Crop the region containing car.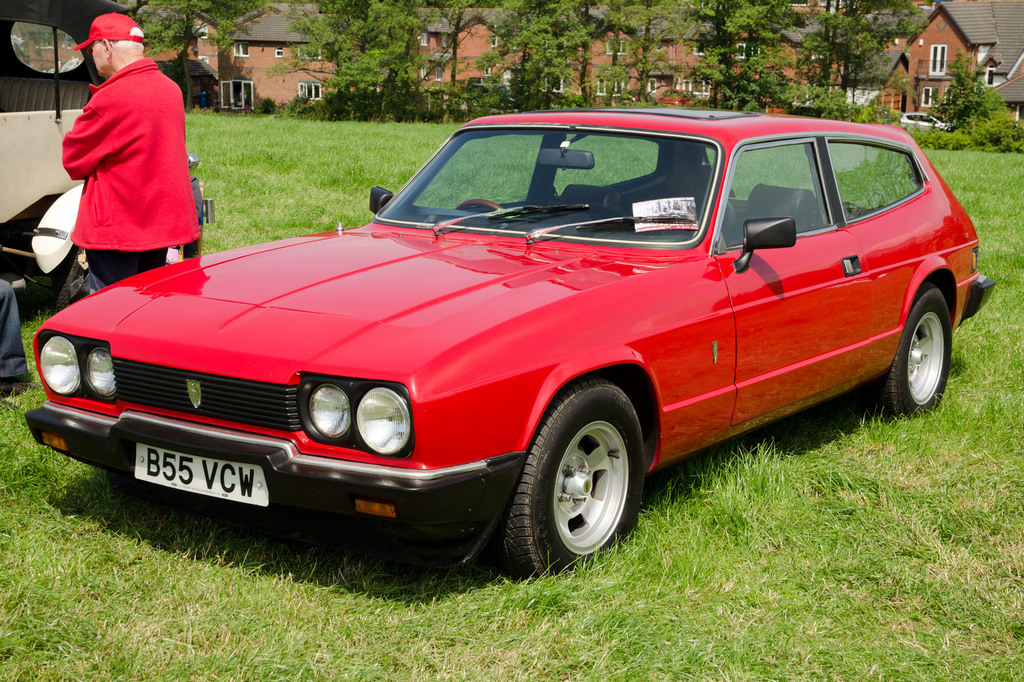
Crop region: 0 0 215 309.
